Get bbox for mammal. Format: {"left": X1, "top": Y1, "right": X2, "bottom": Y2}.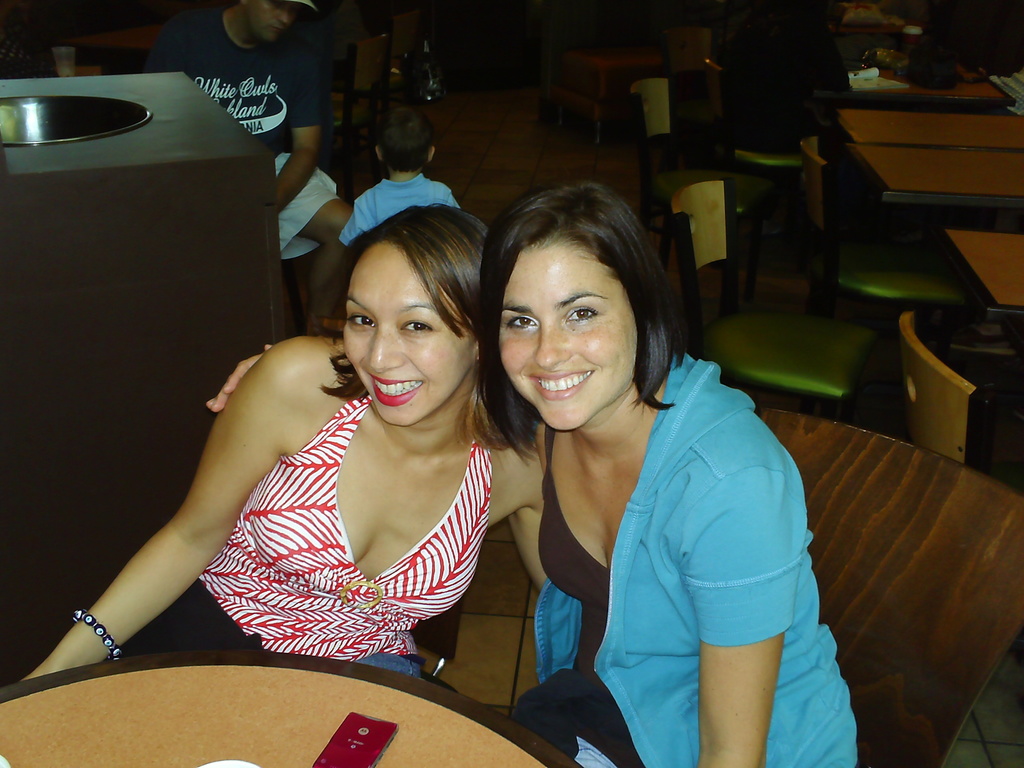
{"left": 136, "top": 0, "right": 356, "bottom": 339}.
